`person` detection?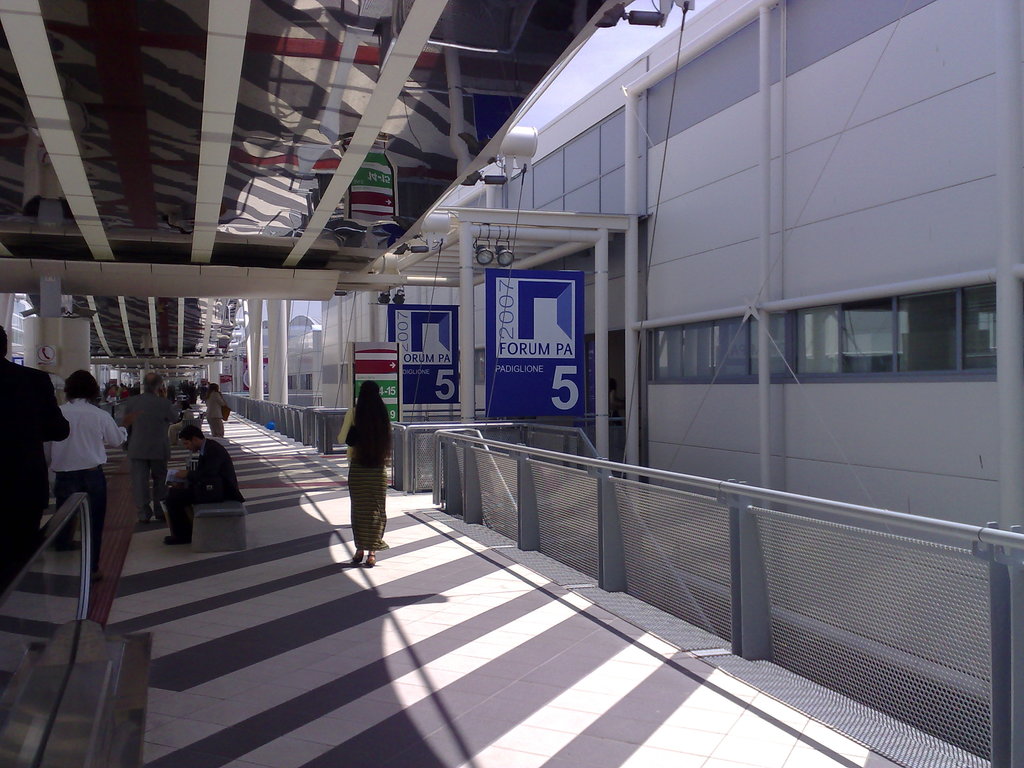
select_region(1, 326, 63, 707)
